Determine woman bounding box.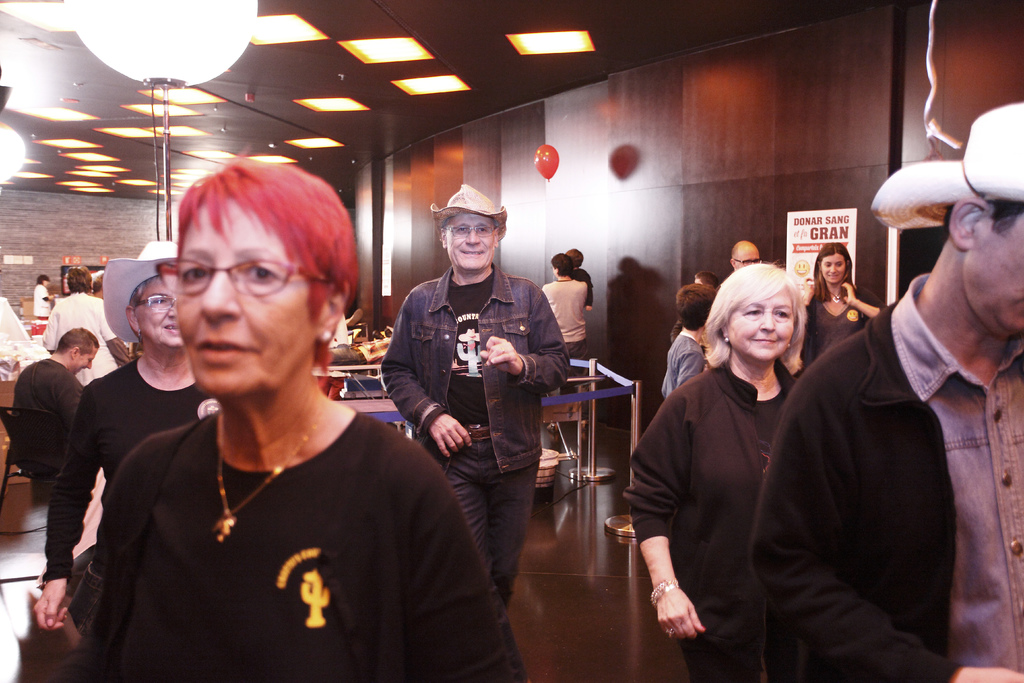
Determined: bbox(623, 260, 810, 682).
